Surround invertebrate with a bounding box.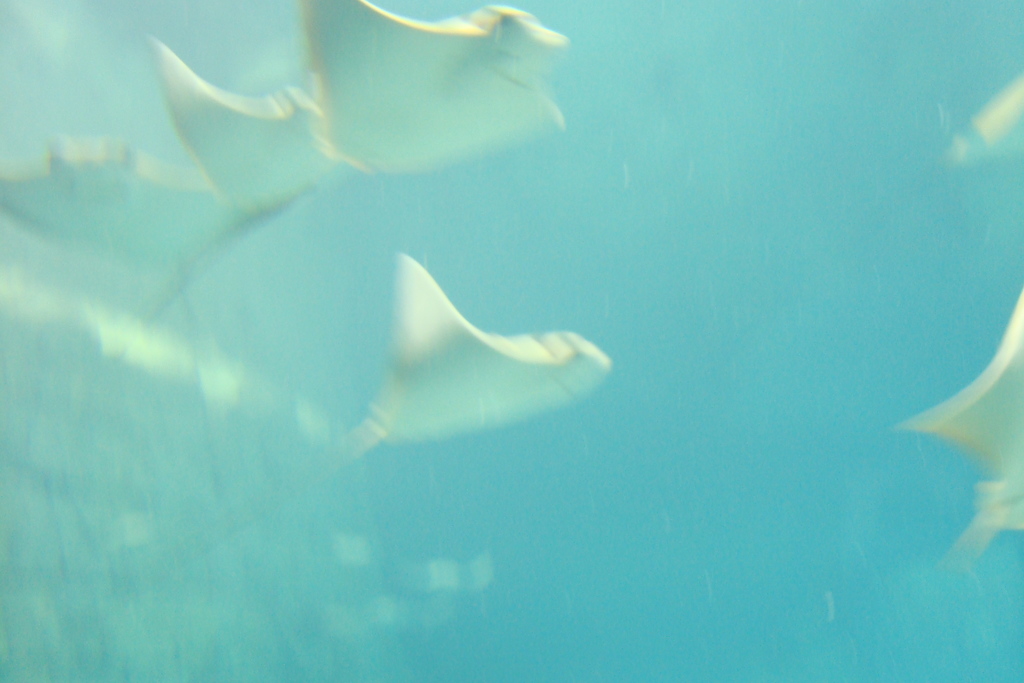
region(0, 135, 219, 276).
